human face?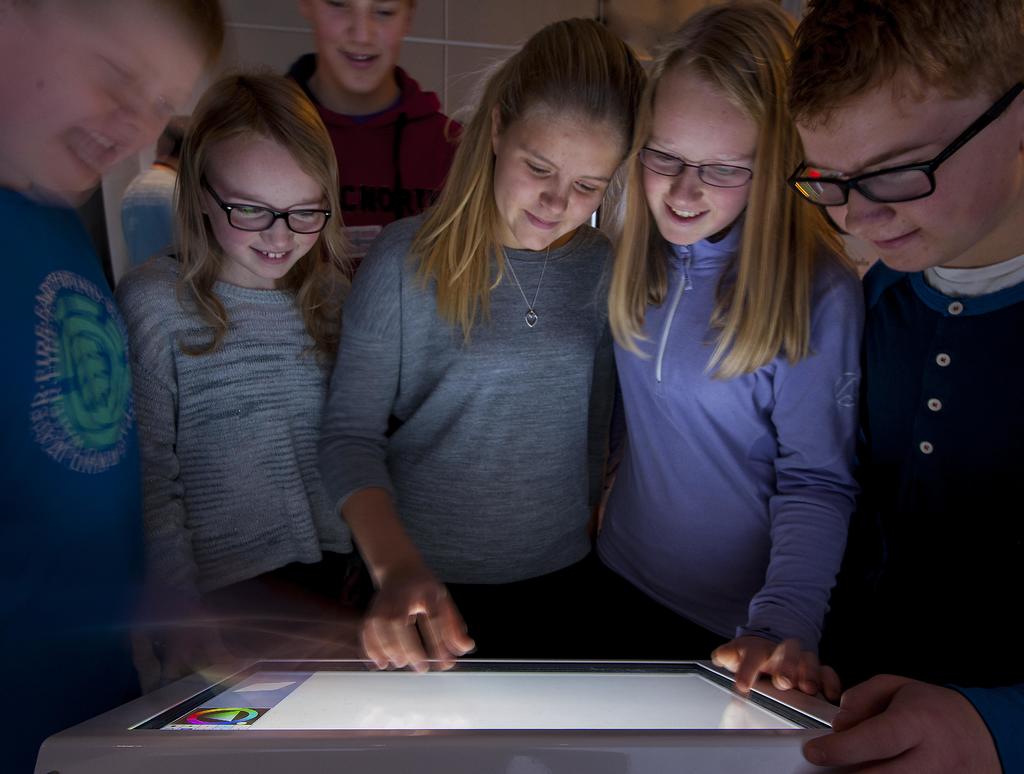
<bbox>796, 72, 1023, 267</bbox>
